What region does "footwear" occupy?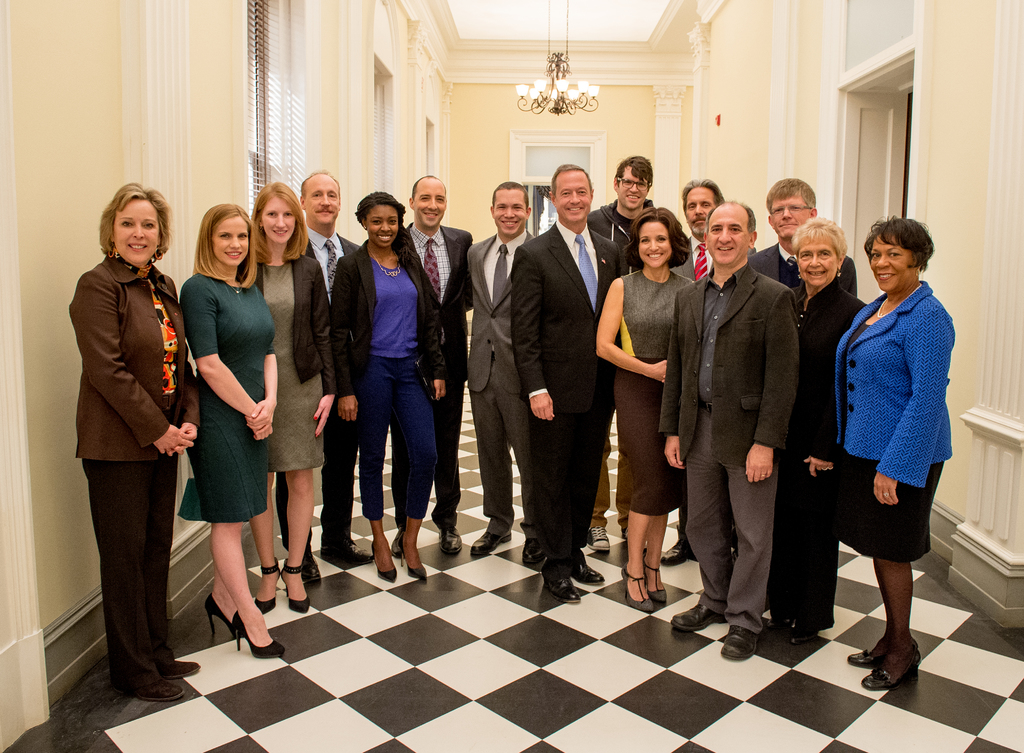
[622, 530, 652, 555].
